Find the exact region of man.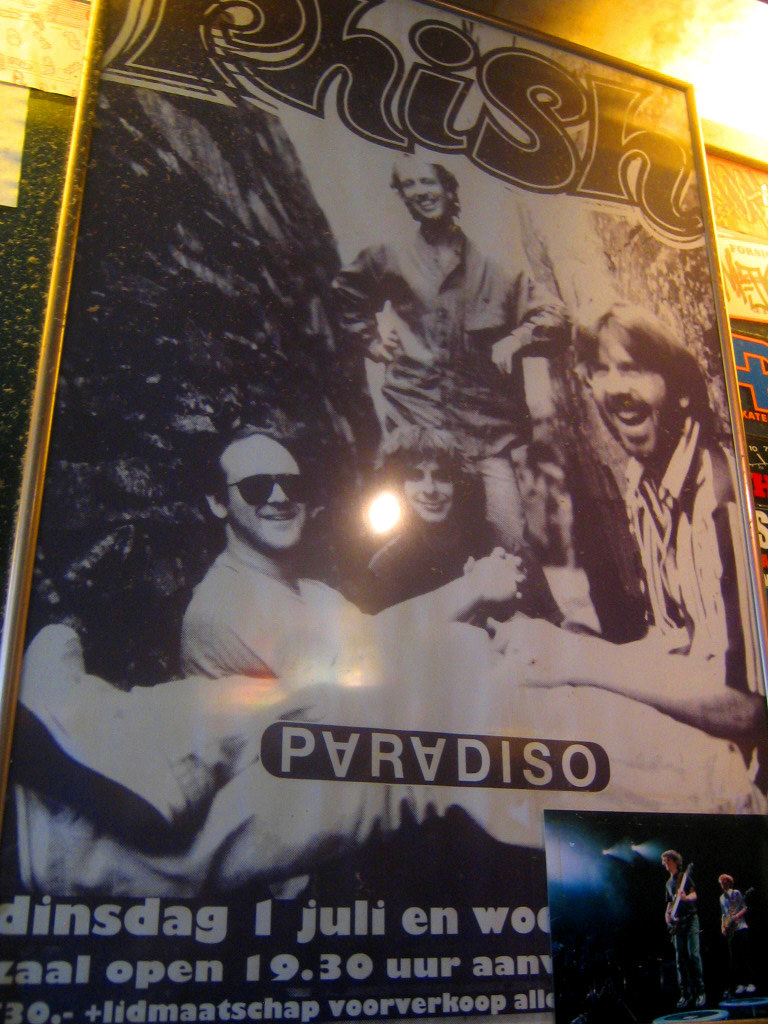
Exact region: (left=362, top=423, right=562, bottom=645).
